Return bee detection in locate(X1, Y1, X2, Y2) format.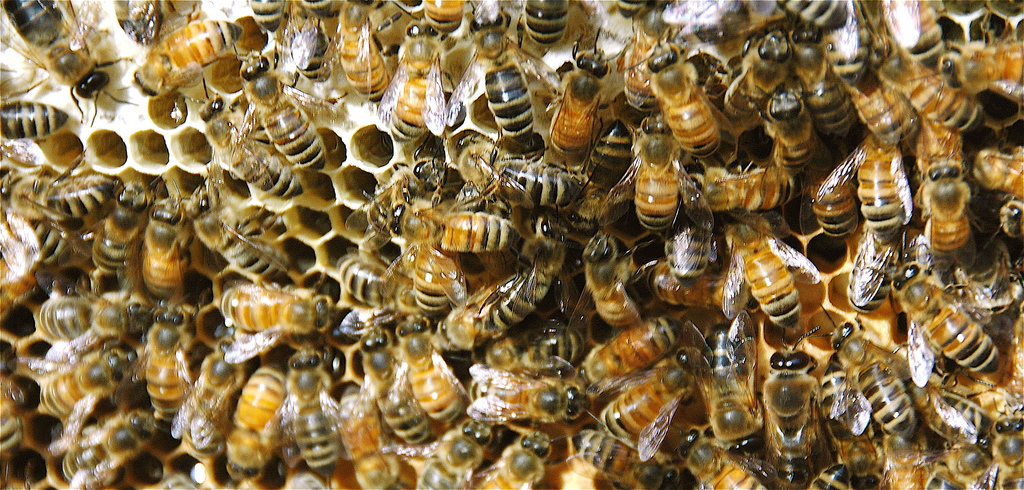
locate(824, 135, 919, 240).
